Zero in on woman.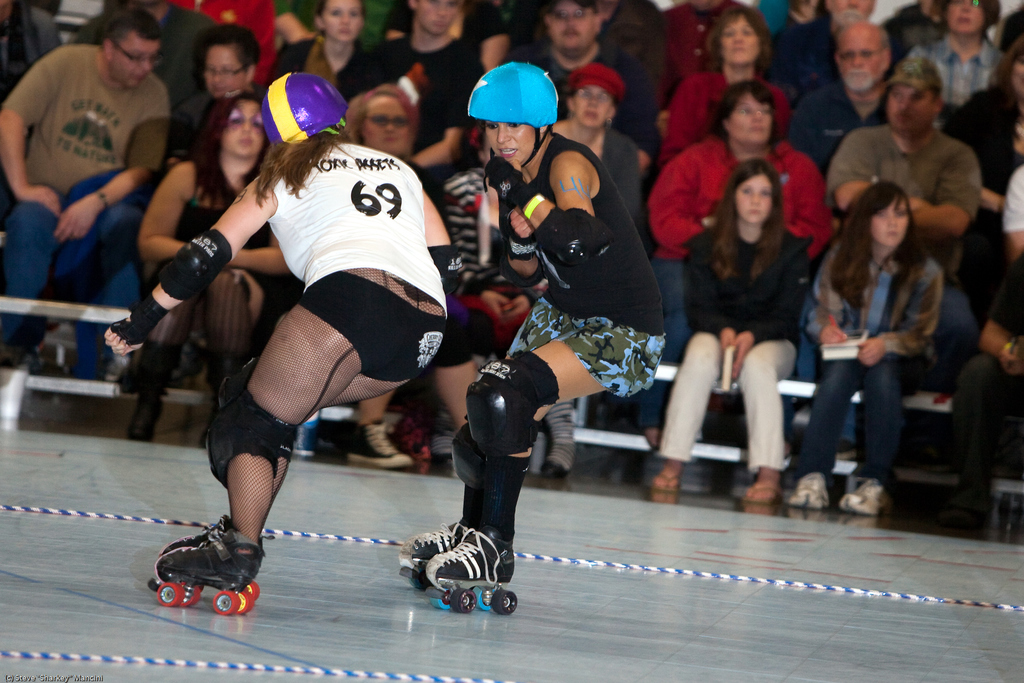
Zeroed in: 666:6:794:151.
